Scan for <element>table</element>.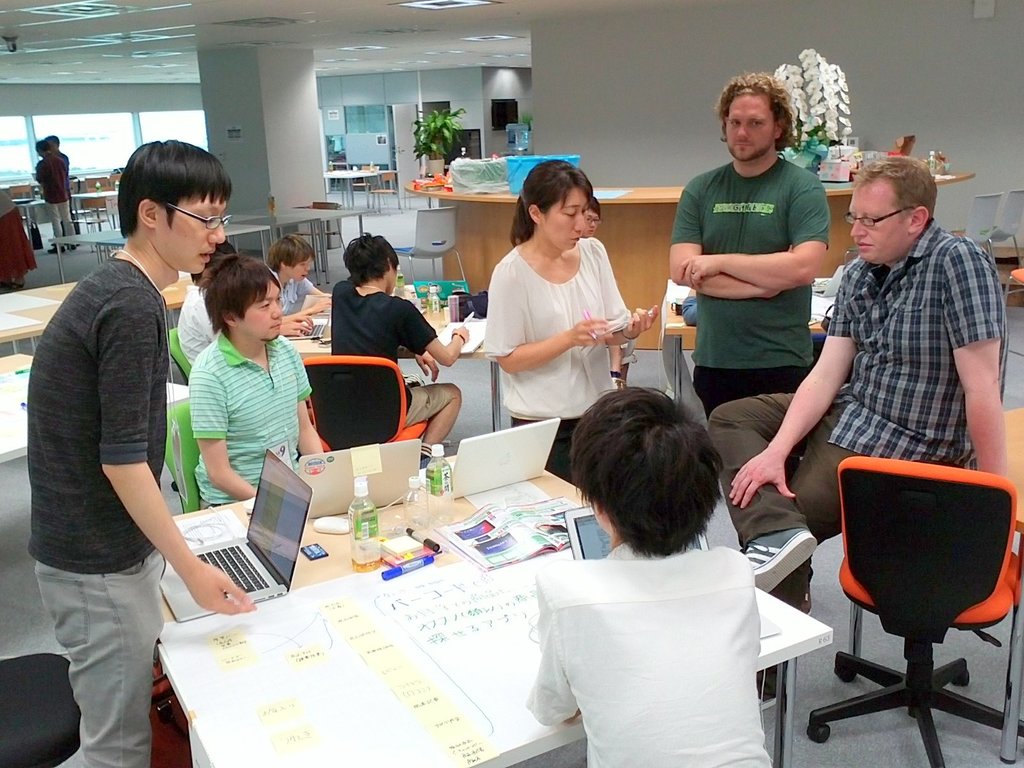
Scan result: BBox(55, 228, 125, 281).
